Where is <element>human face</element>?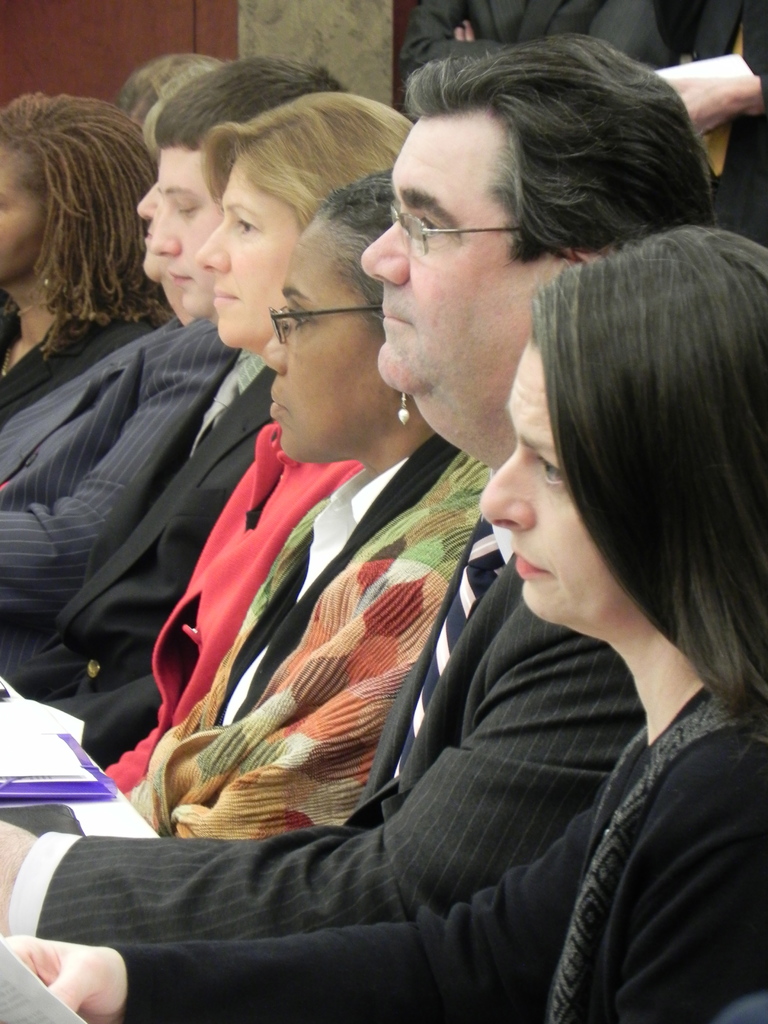
left=138, top=178, right=166, bottom=281.
